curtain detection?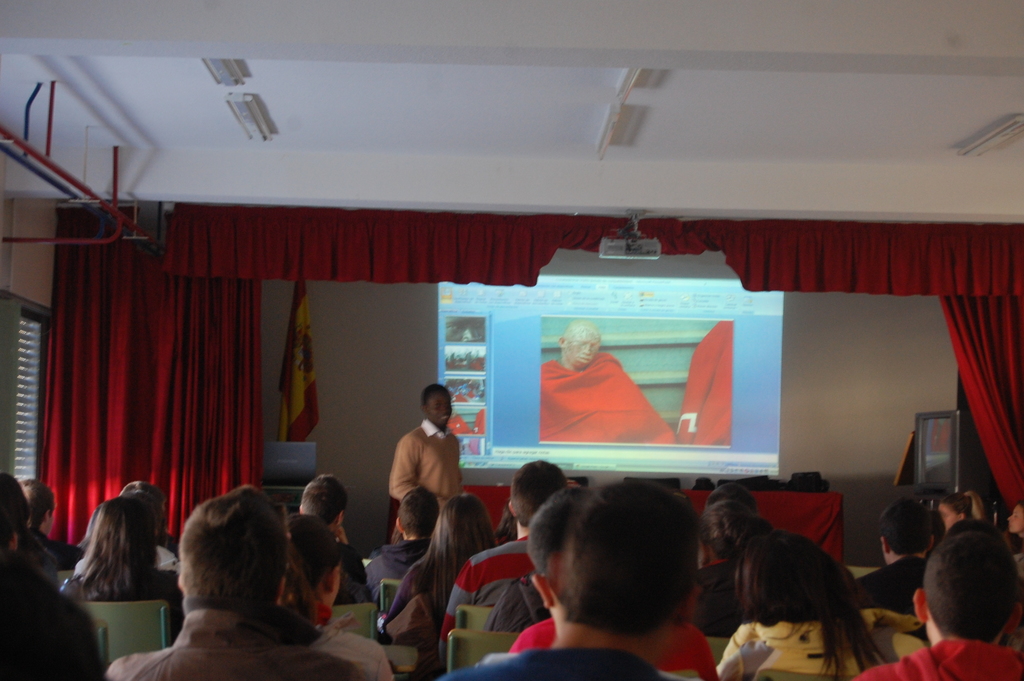
942,288,1023,513
